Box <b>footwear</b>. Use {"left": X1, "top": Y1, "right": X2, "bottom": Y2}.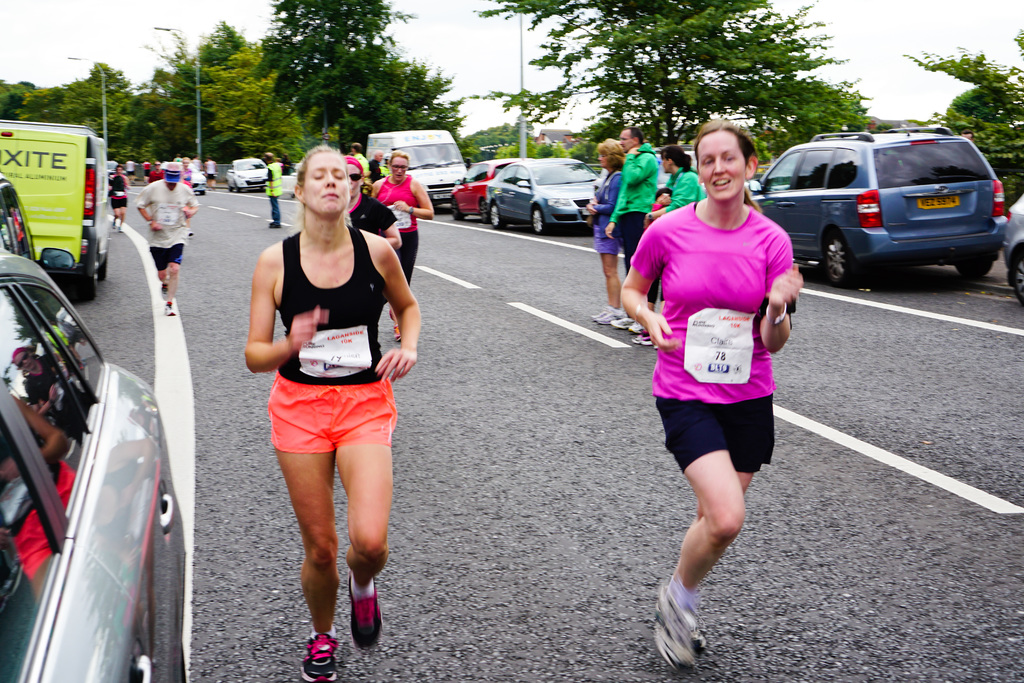
{"left": 593, "top": 310, "right": 604, "bottom": 320}.
